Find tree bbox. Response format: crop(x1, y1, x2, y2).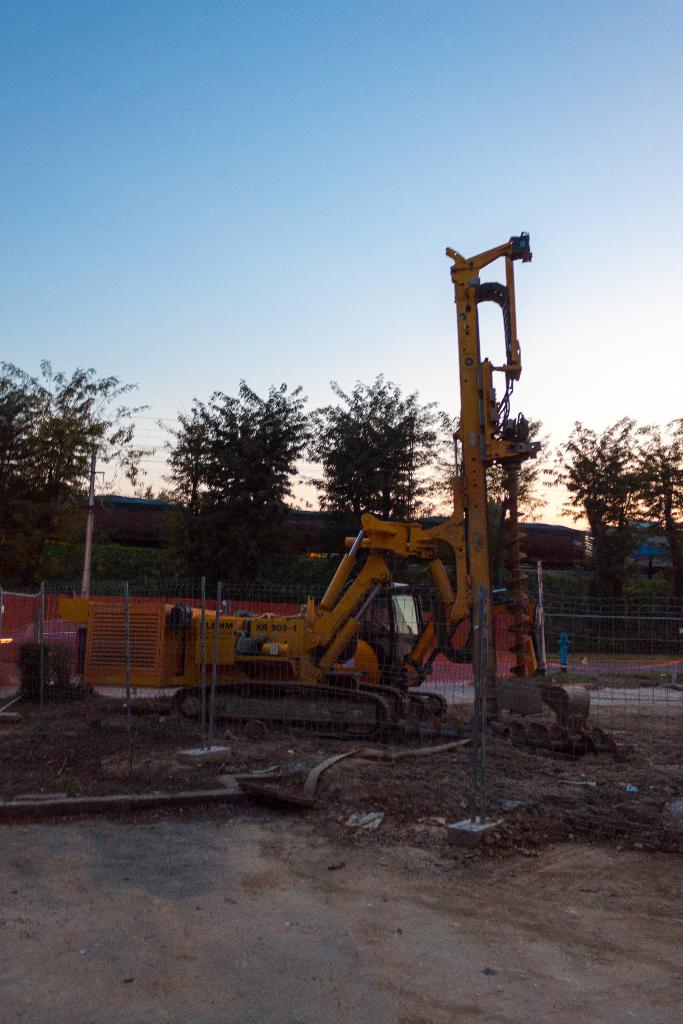
crop(480, 435, 555, 538).
